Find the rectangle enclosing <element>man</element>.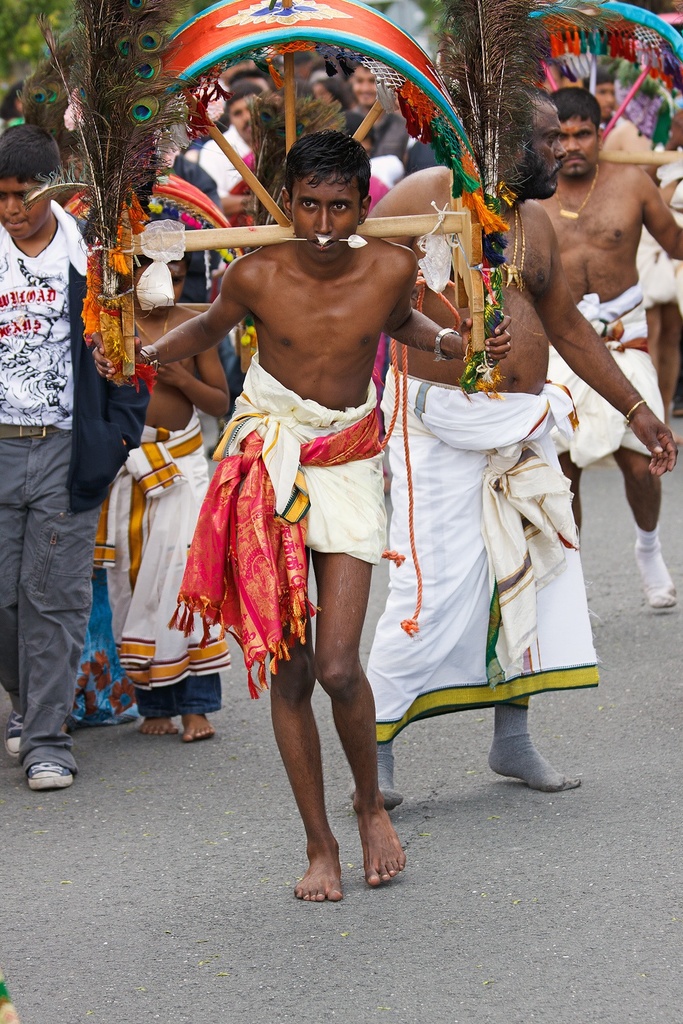
l=352, t=88, r=680, b=815.
